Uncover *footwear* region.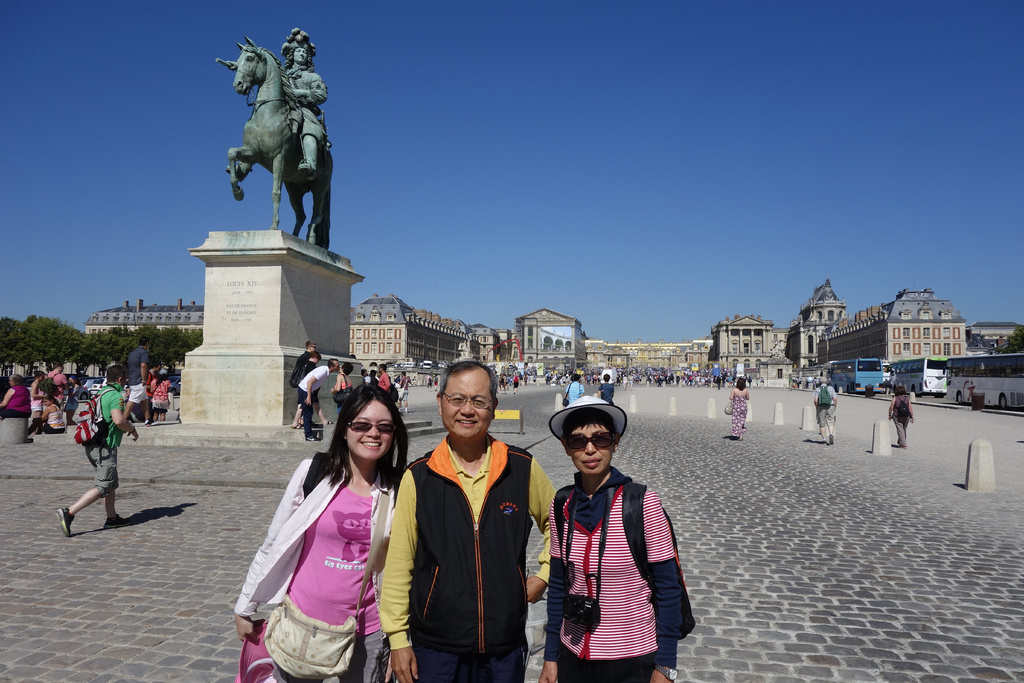
Uncovered: [left=101, top=513, right=130, bottom=527].
